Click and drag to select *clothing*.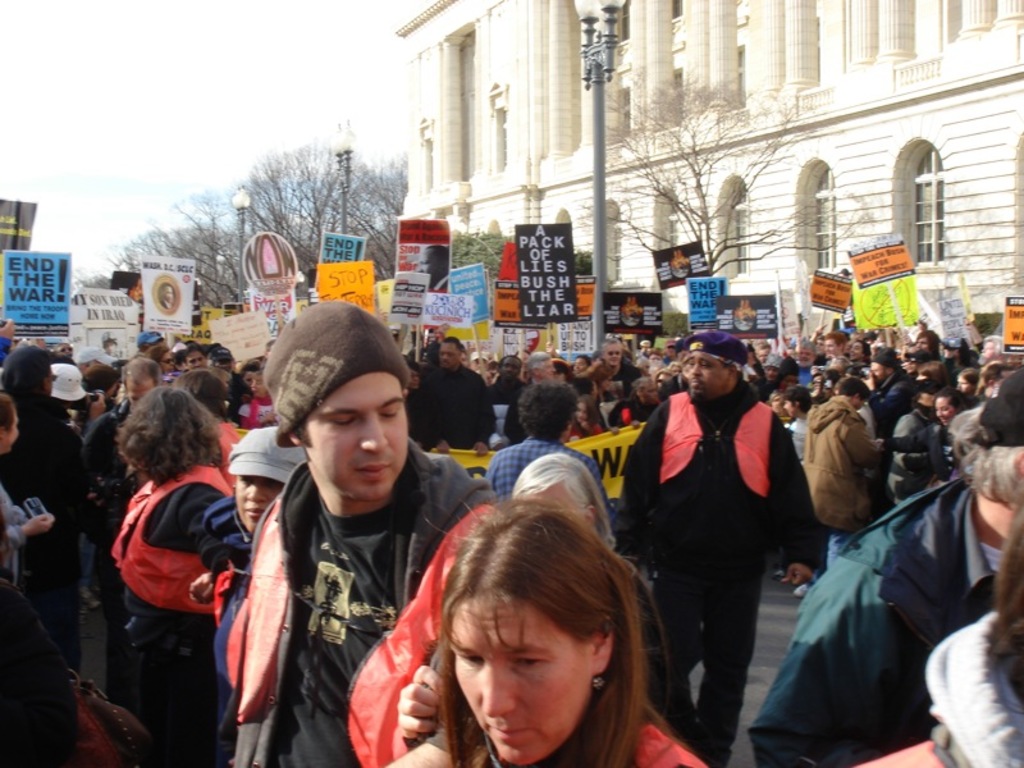
Selection: 404:389:442:449.
